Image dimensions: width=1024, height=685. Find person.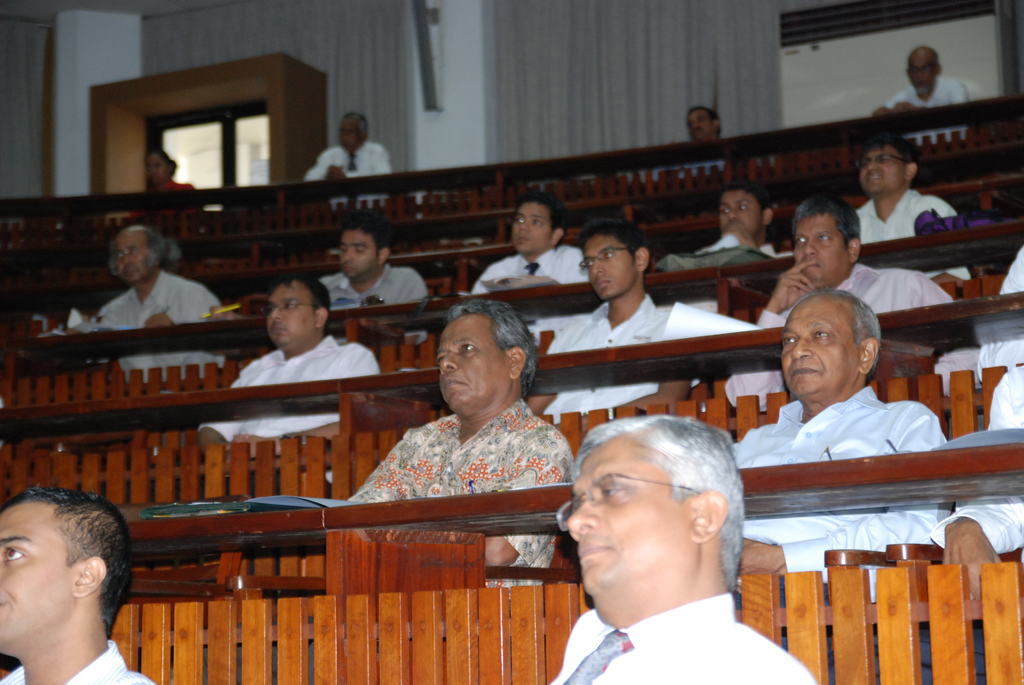
BBox(938, 363, 1023, 602).
